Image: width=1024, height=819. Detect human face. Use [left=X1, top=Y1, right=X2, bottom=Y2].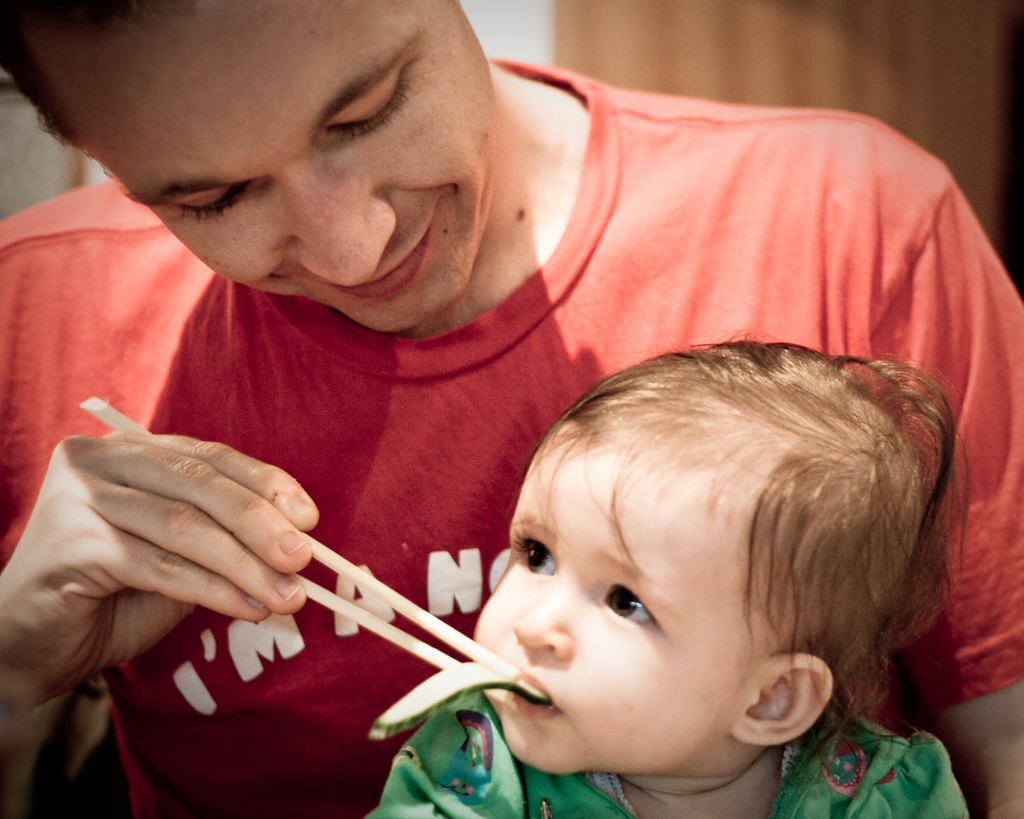
[left=27, top=0, right=497, bottom=335].
